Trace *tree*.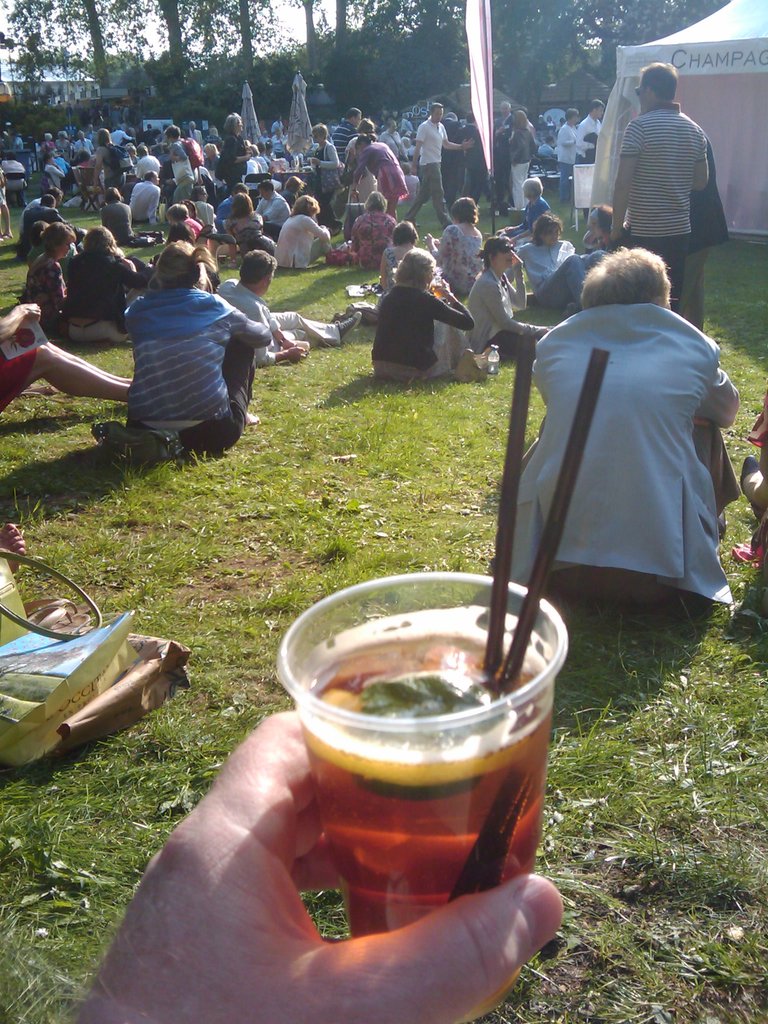
Traced to bbox=(200, 1, 277, 115).
